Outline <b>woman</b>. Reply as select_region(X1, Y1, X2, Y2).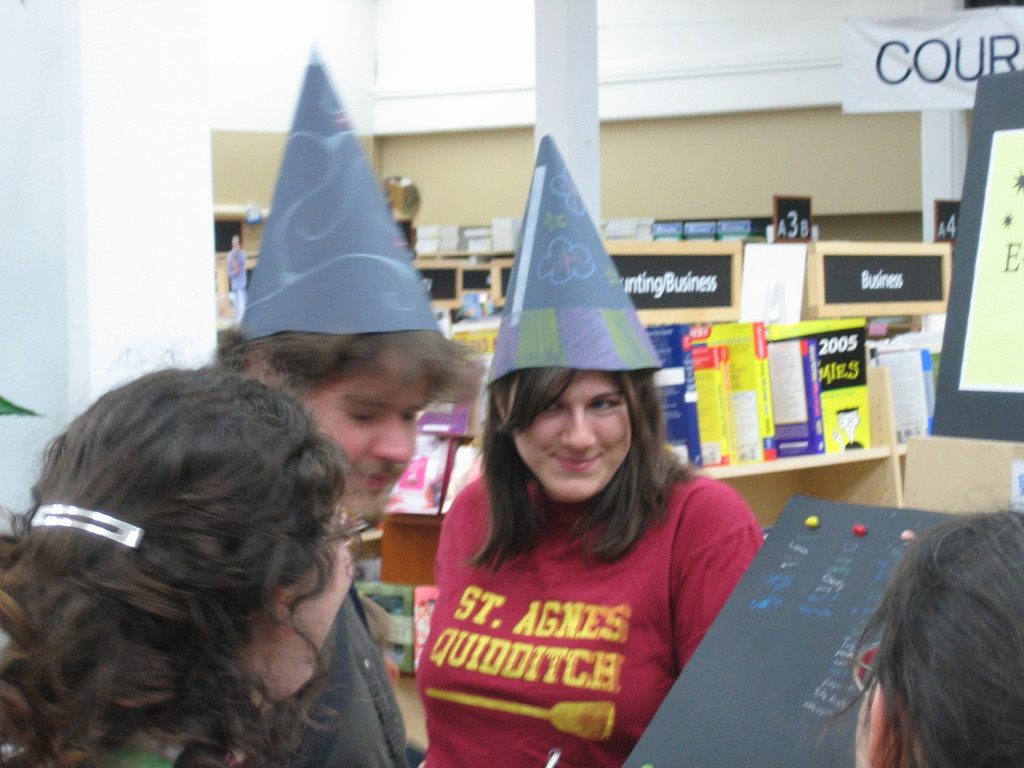
select_region(822, 500, 1023, 767).
